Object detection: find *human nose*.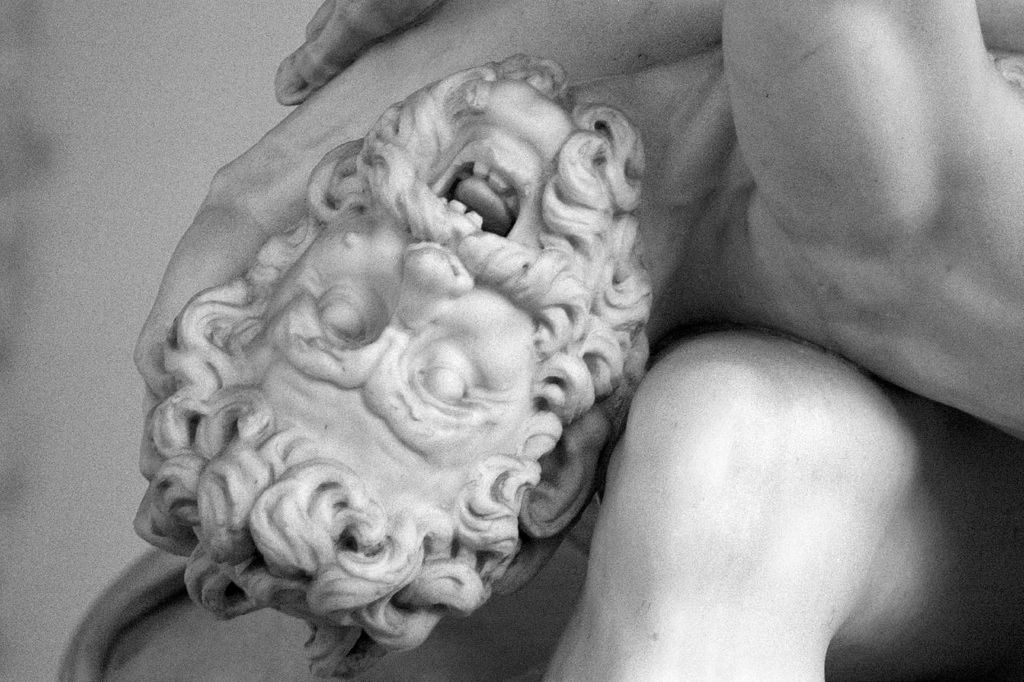
x1=404 y1=246 x2=478 y2=324.
